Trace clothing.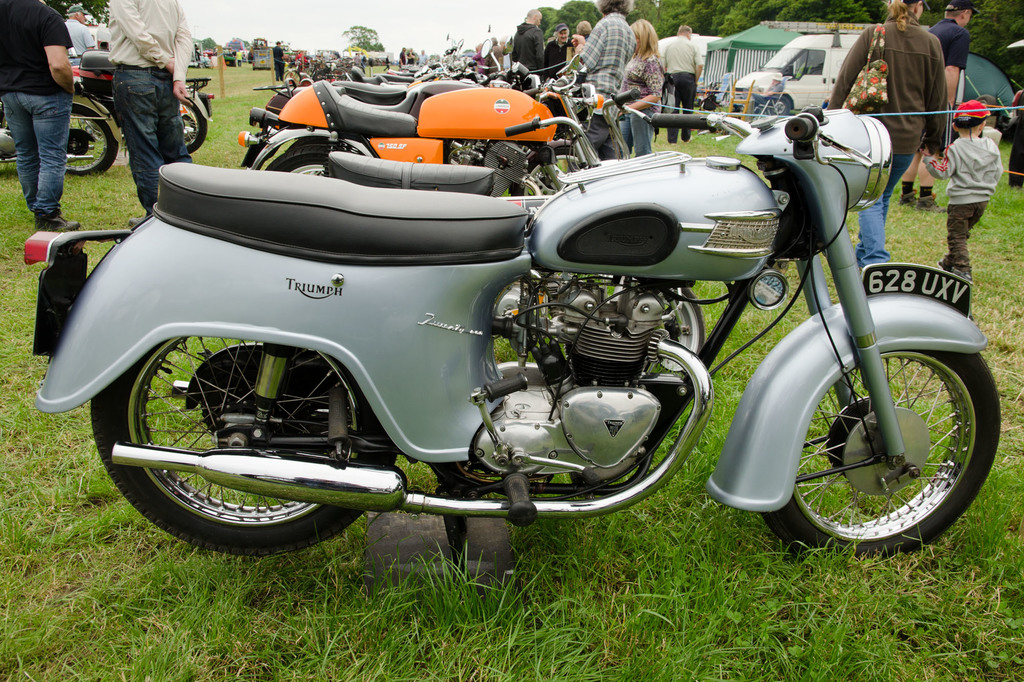
Traced to (509, 21, 543, 75).
